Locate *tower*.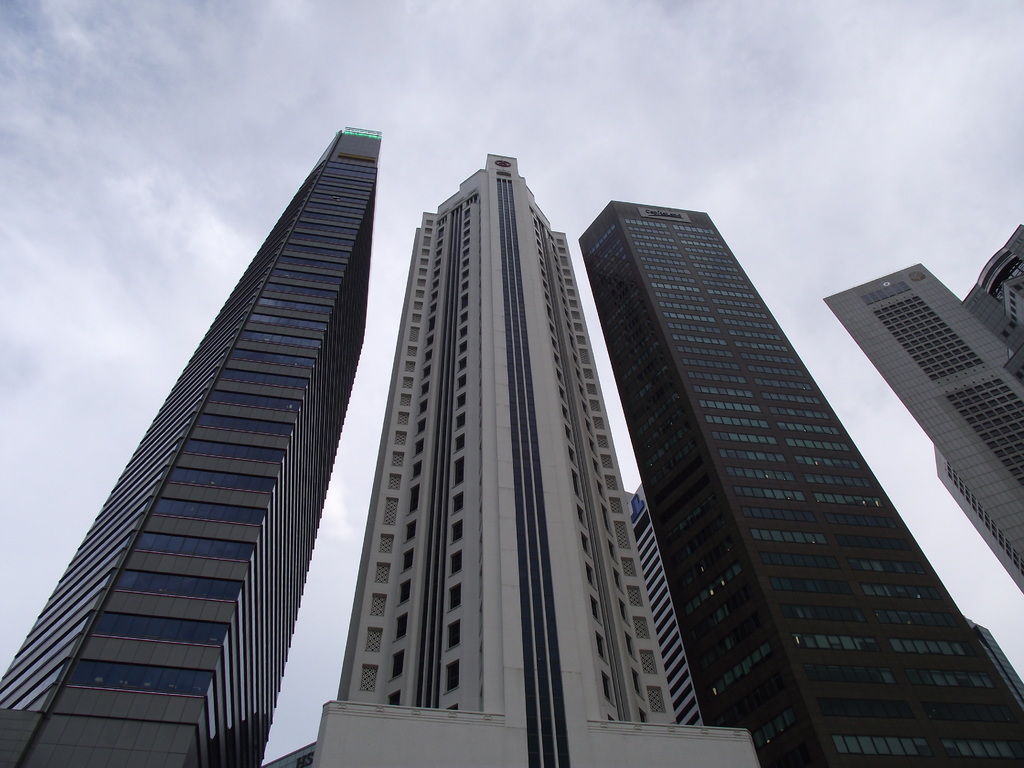
Bounding box: (left=301, top=154, right=760, bottom=767).
